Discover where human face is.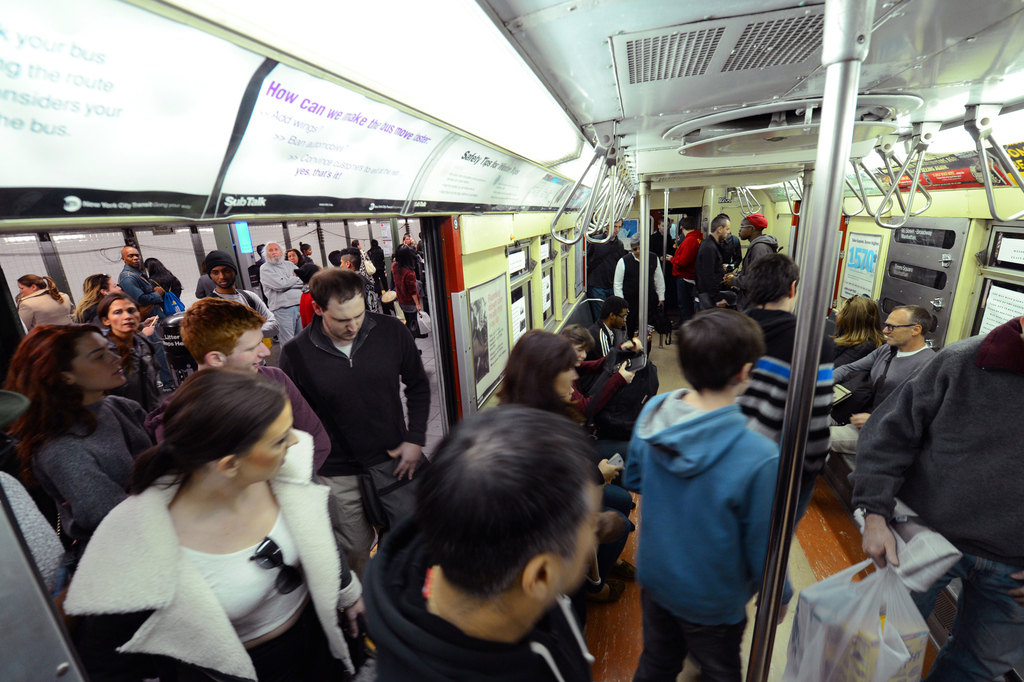
Discovered at [left=571, top=342, right=588, bottom=367].
